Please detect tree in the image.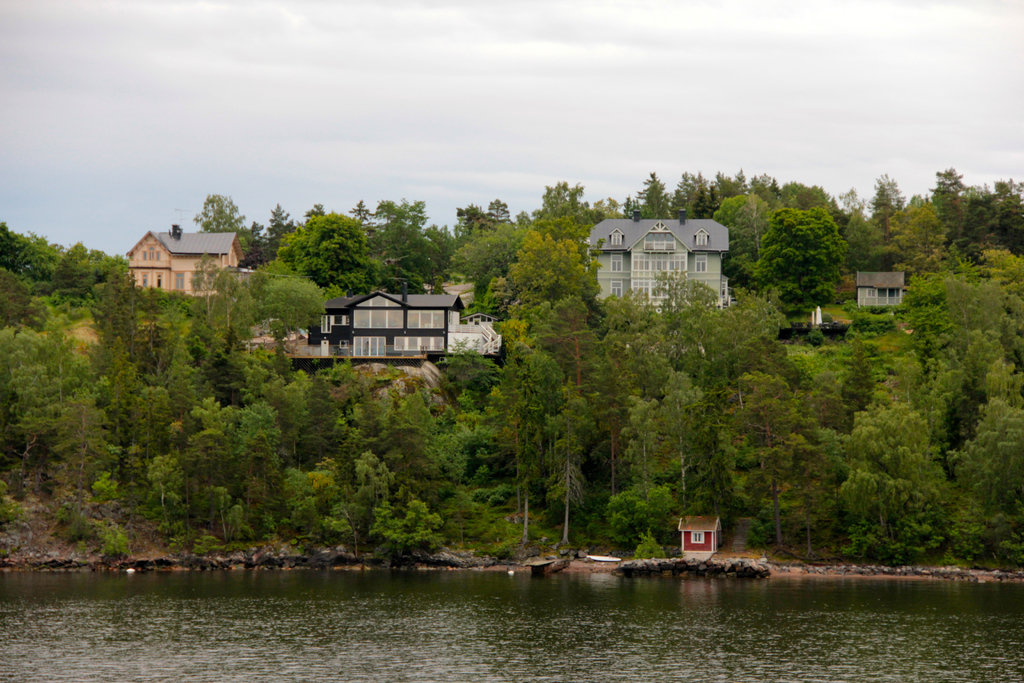
(668,170,693,217).
